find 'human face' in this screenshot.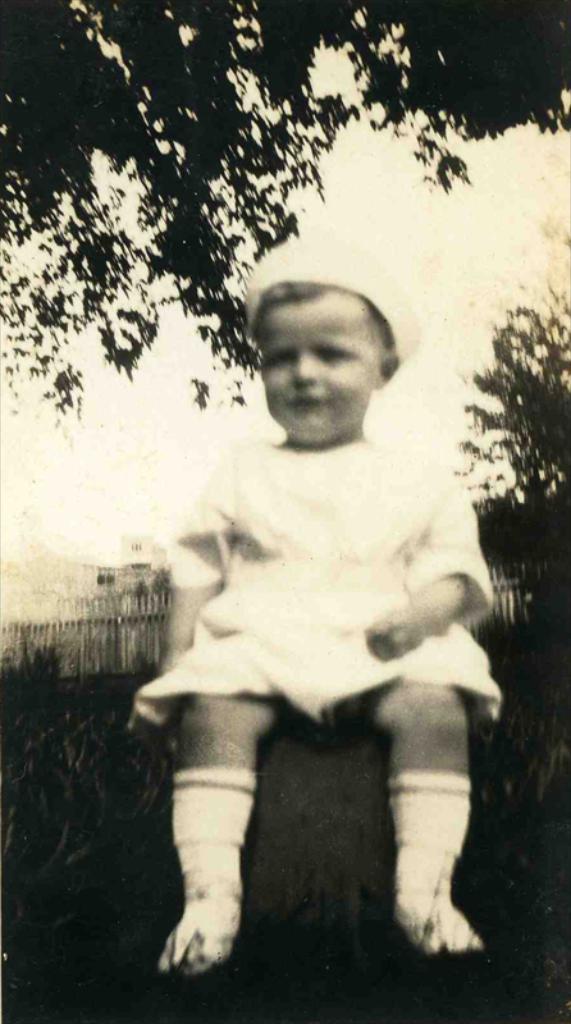
The bounding box for 'human face' is [left=266, top=288, right=375, bottom=440].
